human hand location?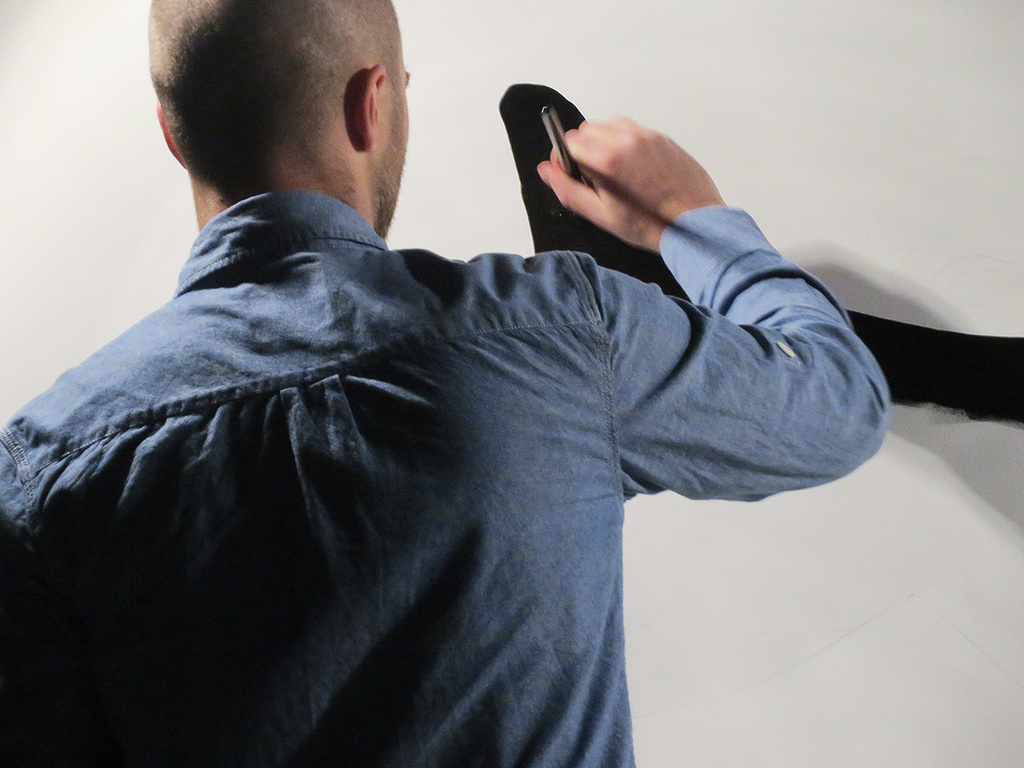
left=558, top=118, right=713, bottom=247
